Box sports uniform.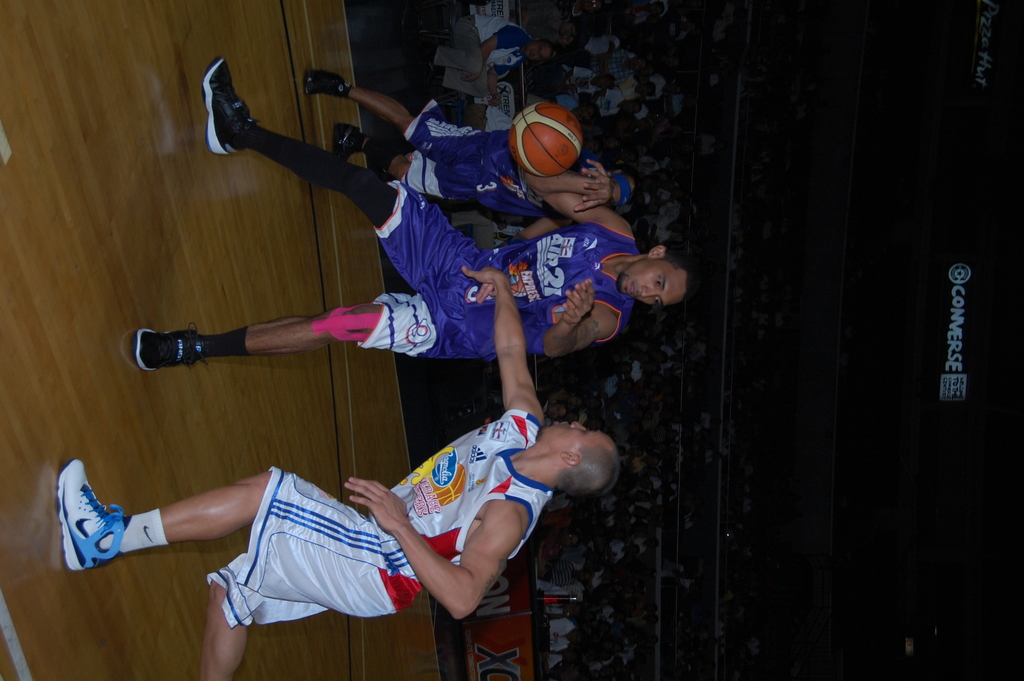
350,174,634,360.
